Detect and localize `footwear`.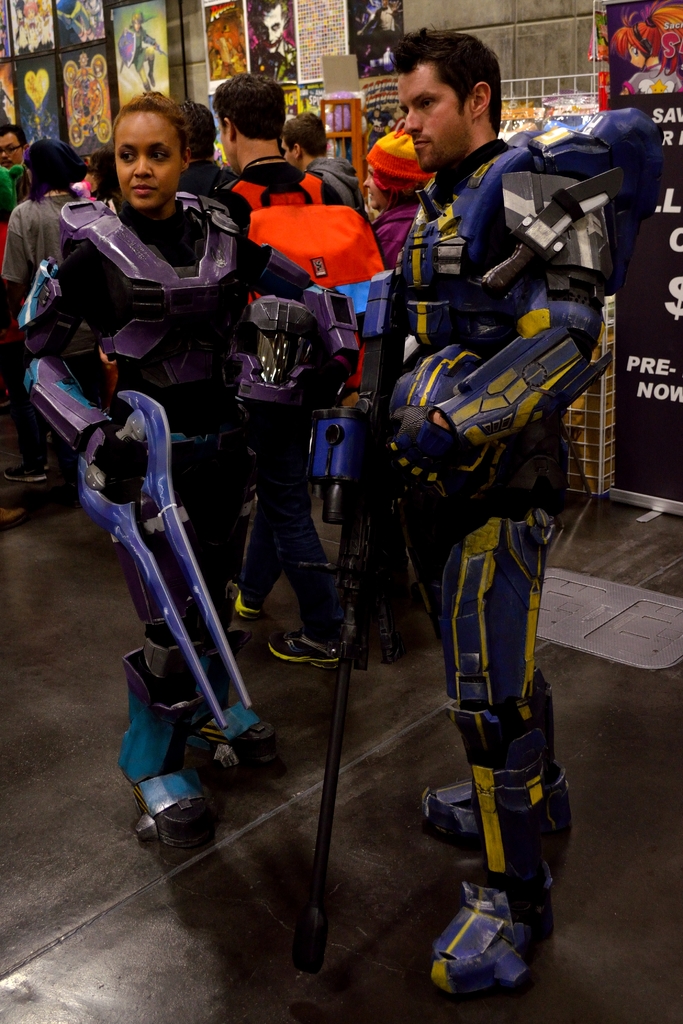
Localized at l=265, t=625, r=340, b=673.
